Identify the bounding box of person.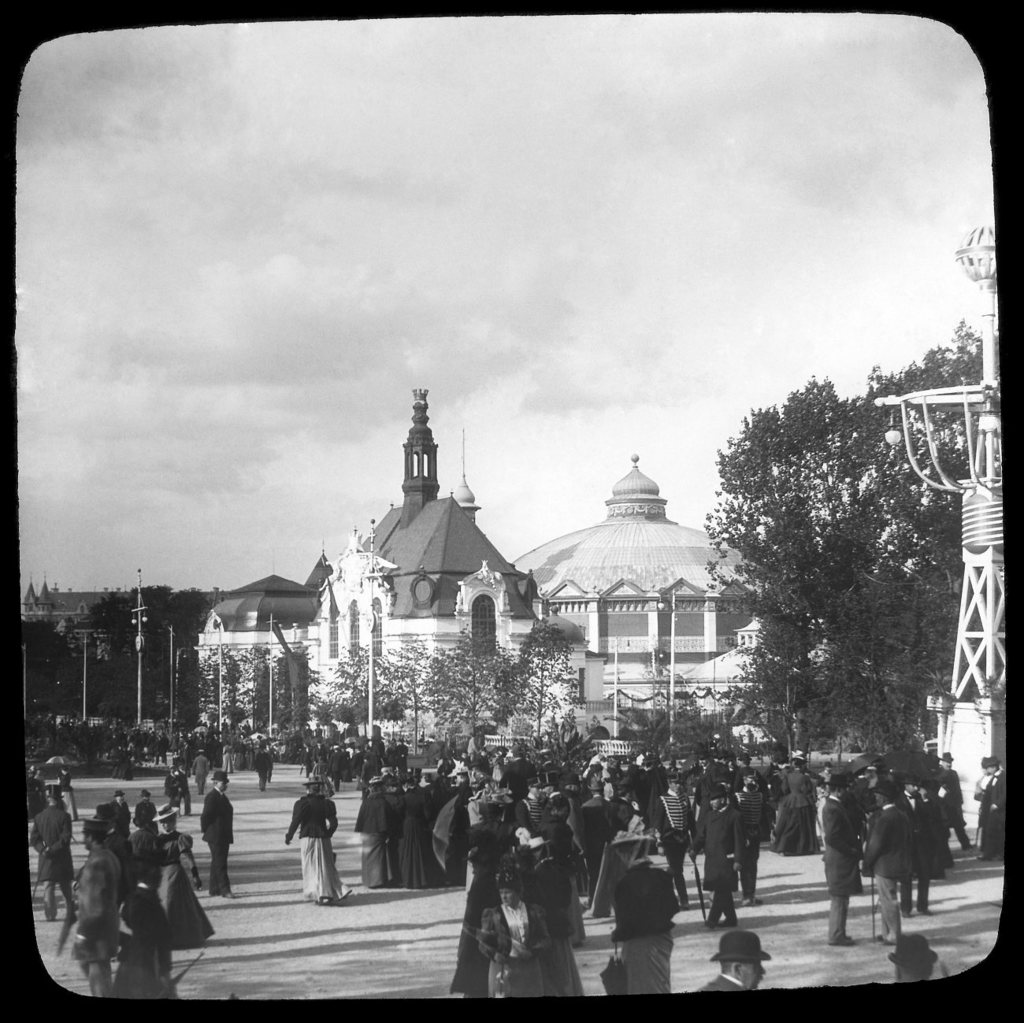
pyautogui.locateOnScreen(518, 817, 589, 999).
